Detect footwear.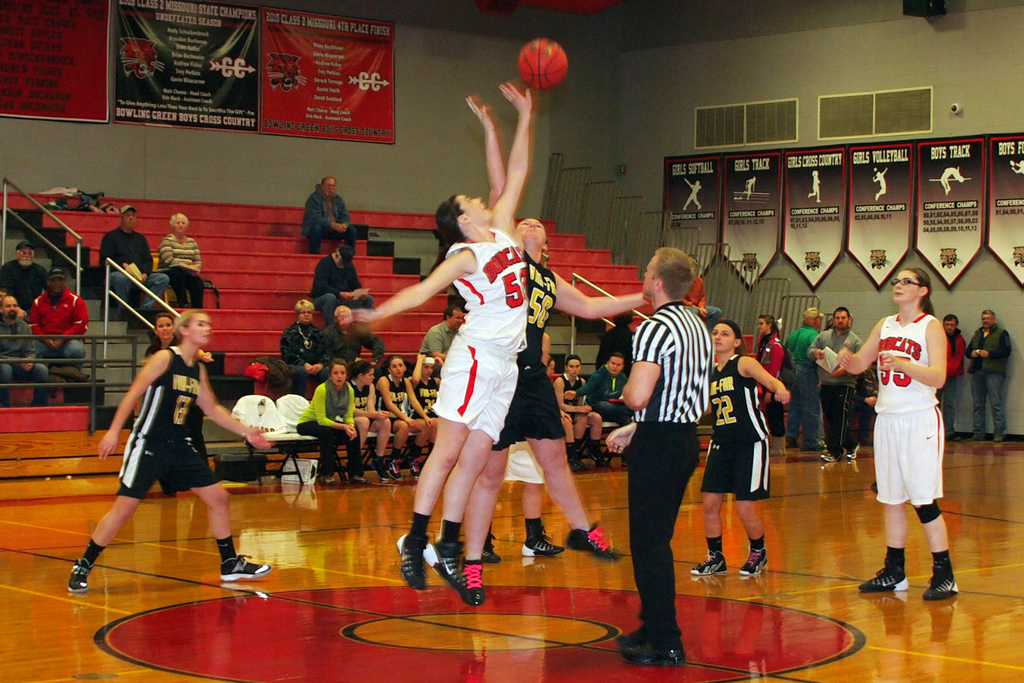
Detected at Rect(691, 557, 727, 573).
